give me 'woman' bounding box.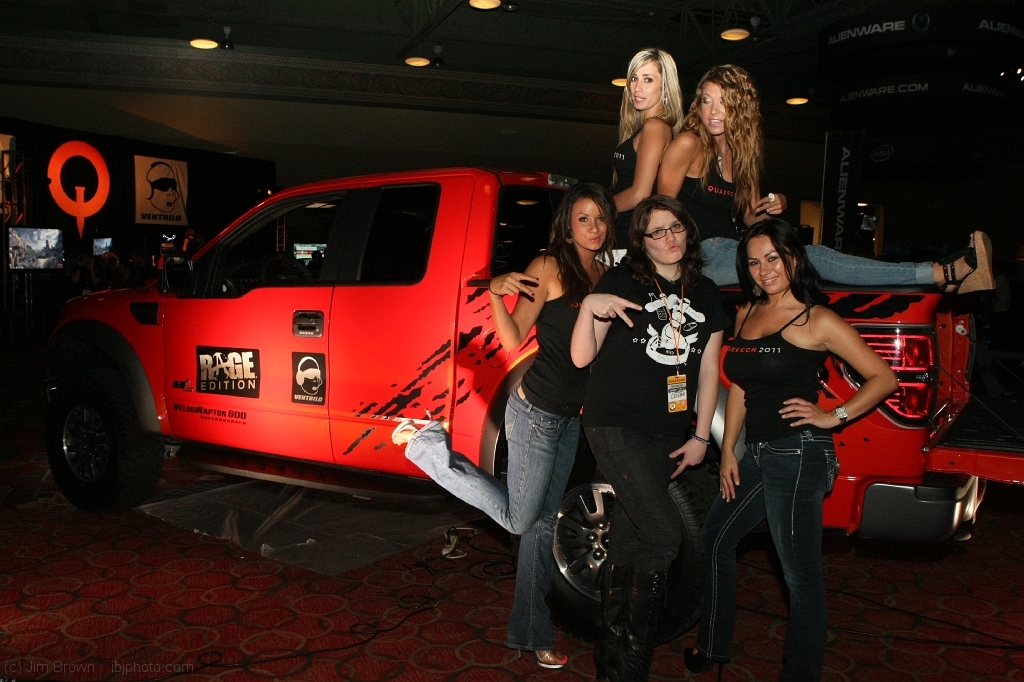
bbox=[650, 64, 993, 293].
